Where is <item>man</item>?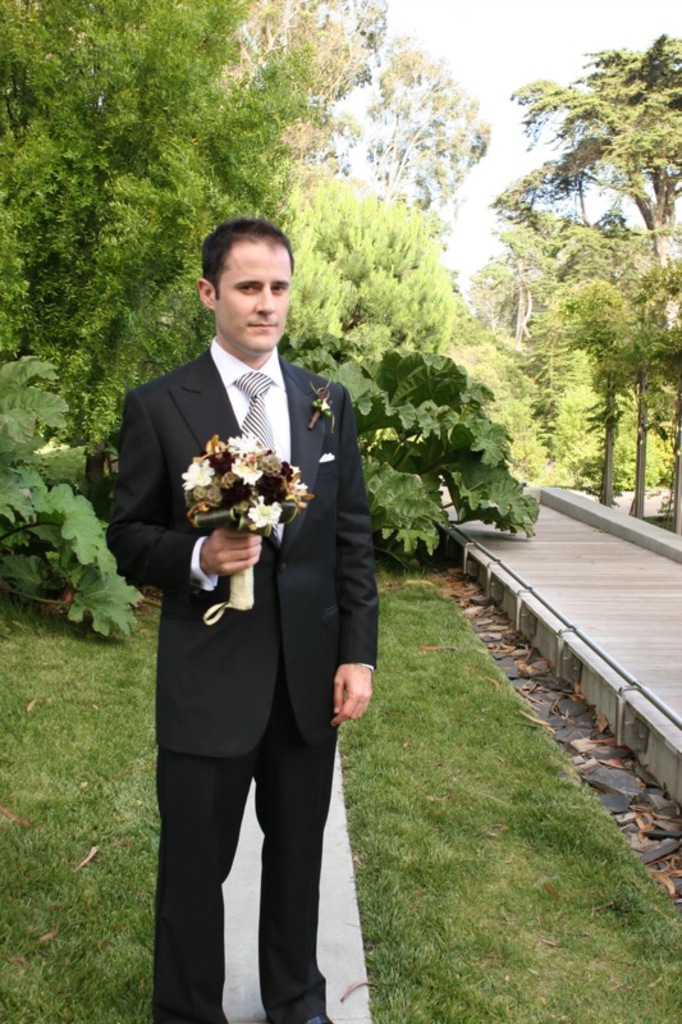
120 188 381 995.
